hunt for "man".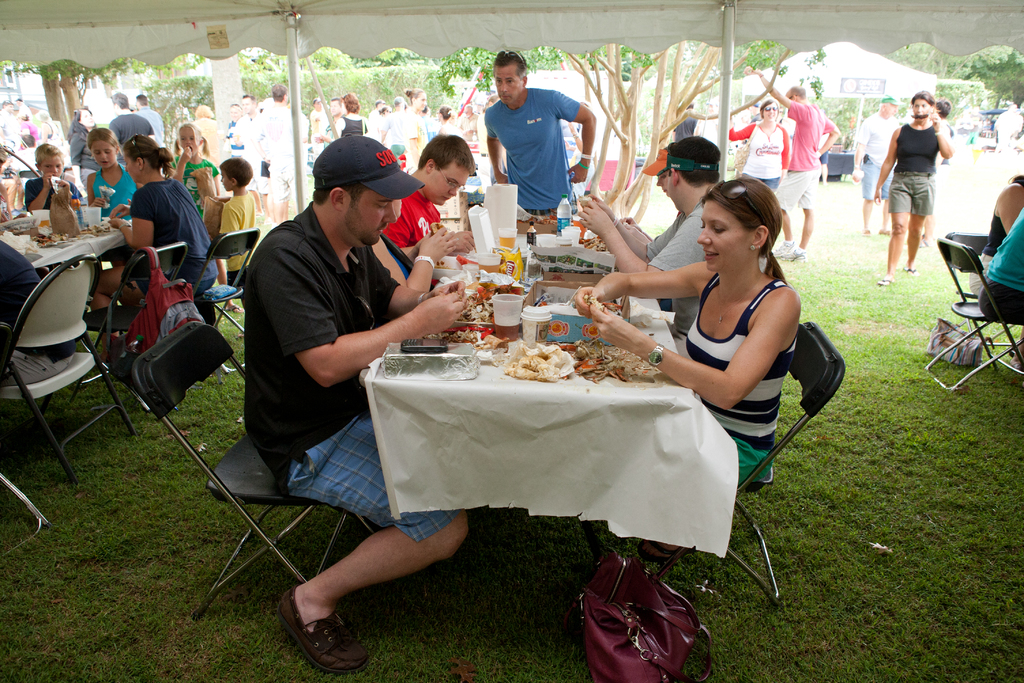
Hunted down at {"left": 739, "top": 65, "right": 842, "bottom": 262}.
